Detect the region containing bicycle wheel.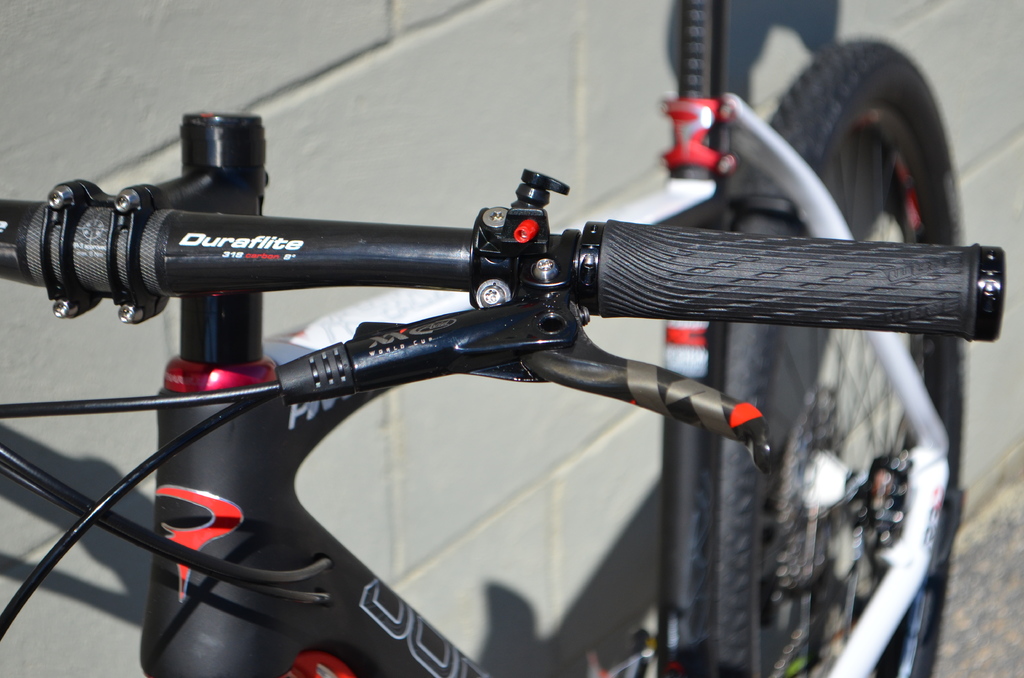
Rect(717, 37, 965, 677).
